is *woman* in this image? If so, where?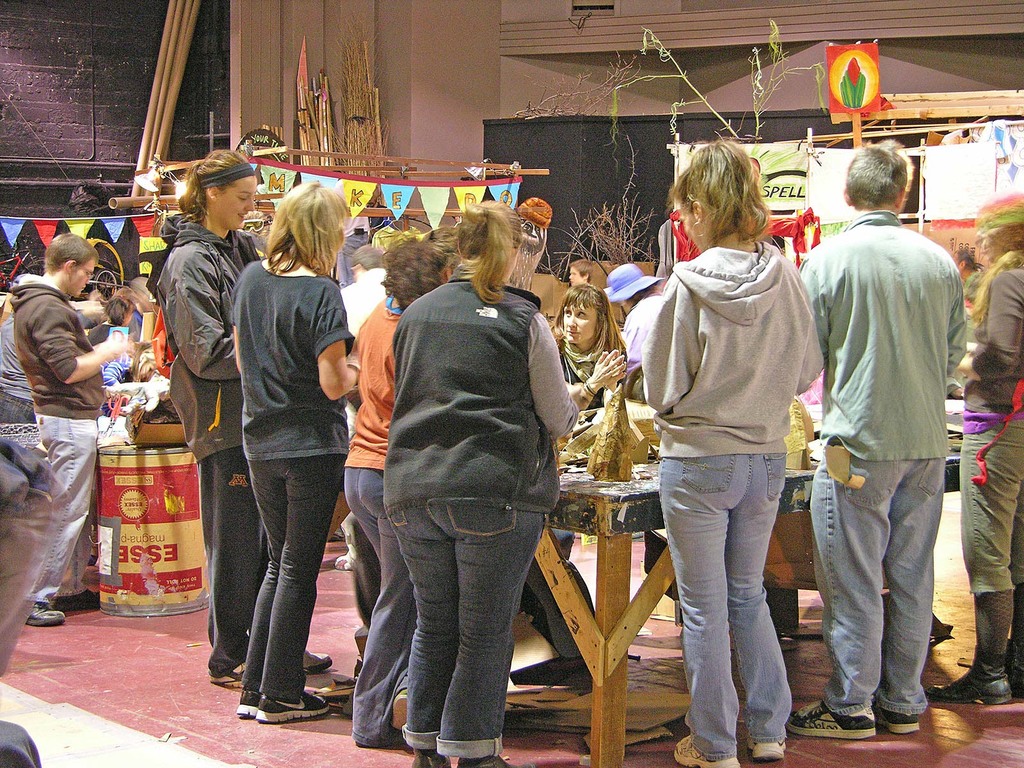
Yes, at <box>621,138,829,767</box>.
